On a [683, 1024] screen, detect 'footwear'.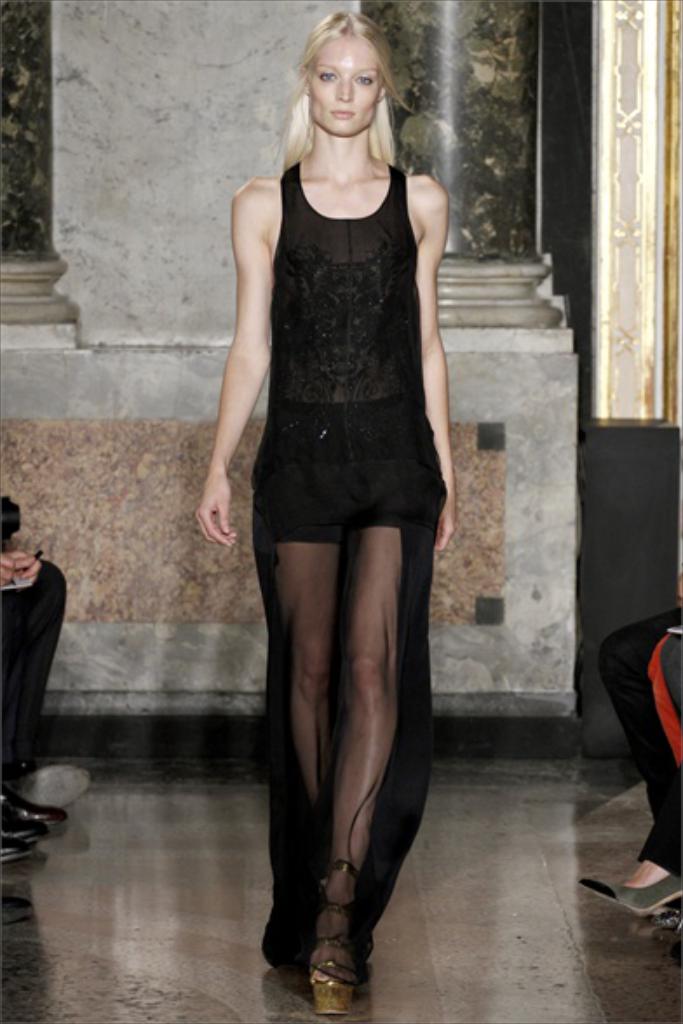
box=[2, 792, 71, 834].
